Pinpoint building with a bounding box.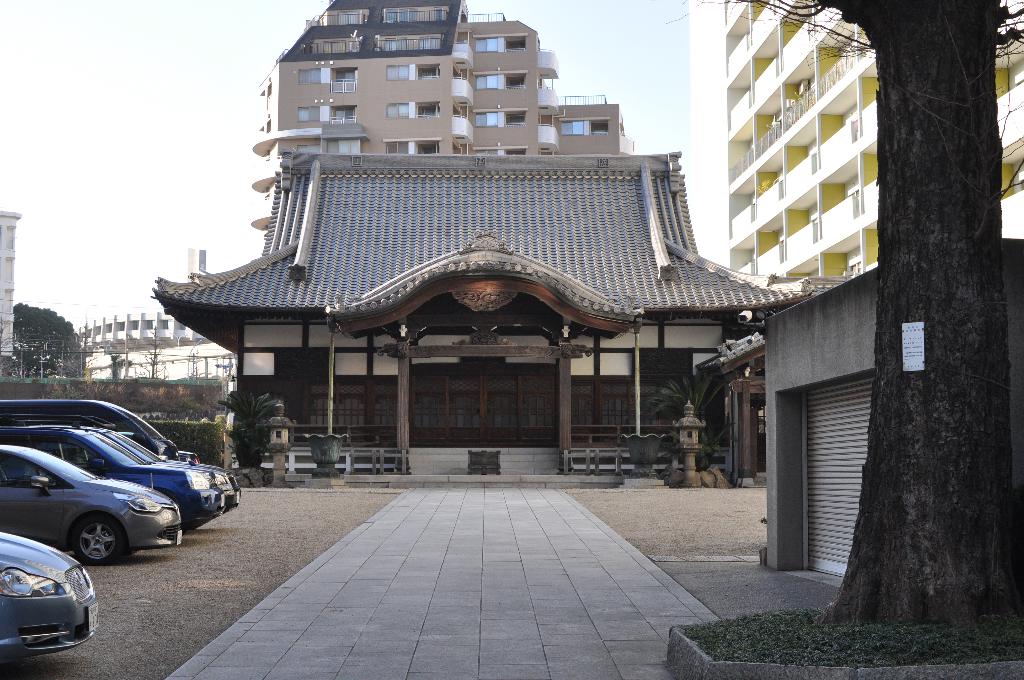
pyautogui.locateOnScreen(0, 213, 20, 360).
